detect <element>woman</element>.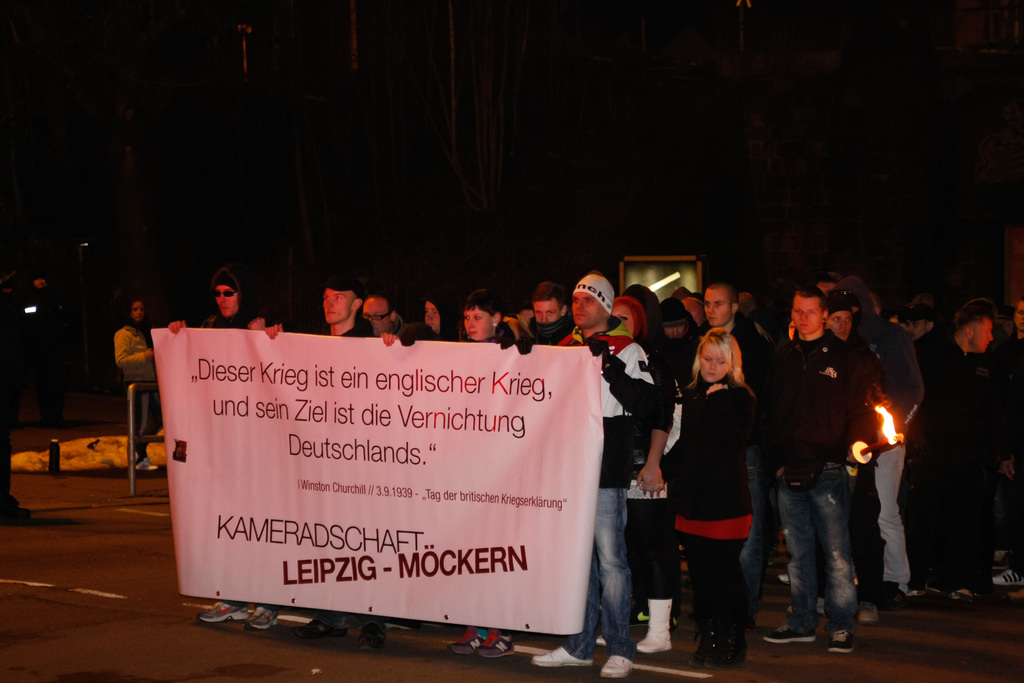
Detected at bbox(454, 293, 544, 661).
